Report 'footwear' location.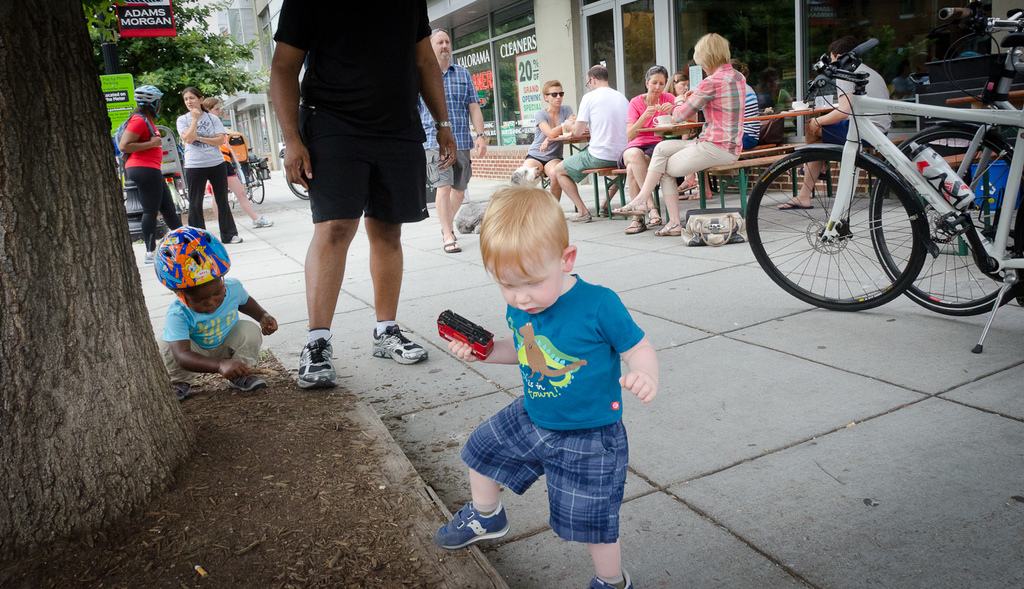
Report: 229 234 242 244.
